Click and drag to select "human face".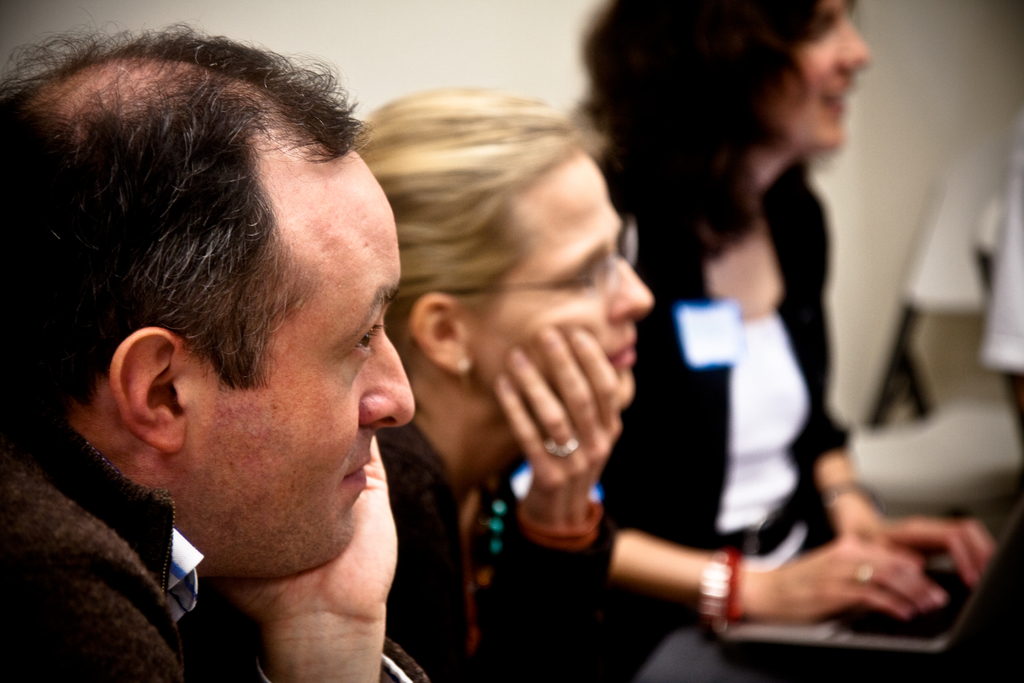
Selection: Rect(196, 142, 417, 583).
